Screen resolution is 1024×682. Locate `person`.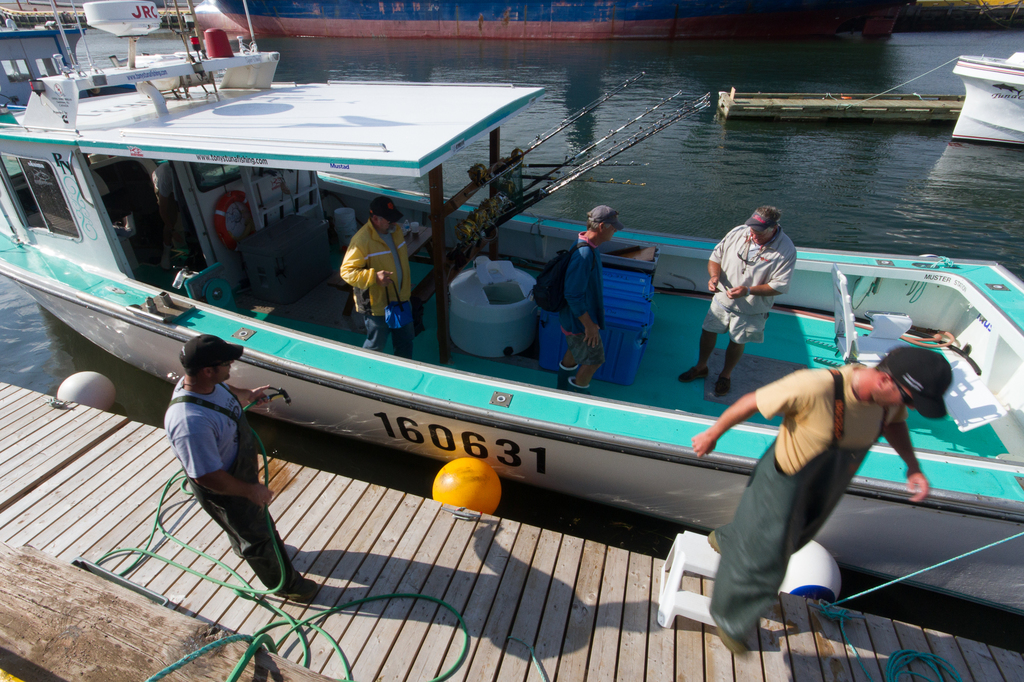
rect(154, 342, 320, 615).
